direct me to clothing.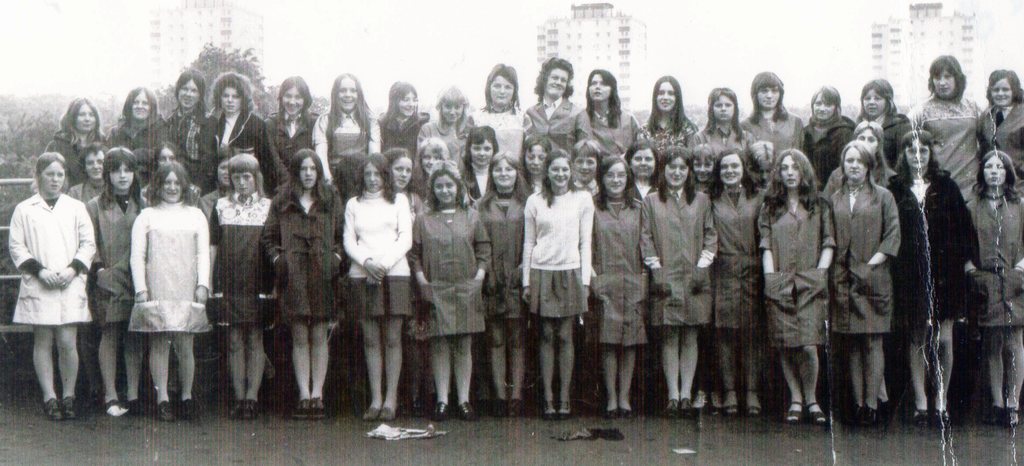
Direction: x1=974, y1=95, x2=1021, y2=178.
